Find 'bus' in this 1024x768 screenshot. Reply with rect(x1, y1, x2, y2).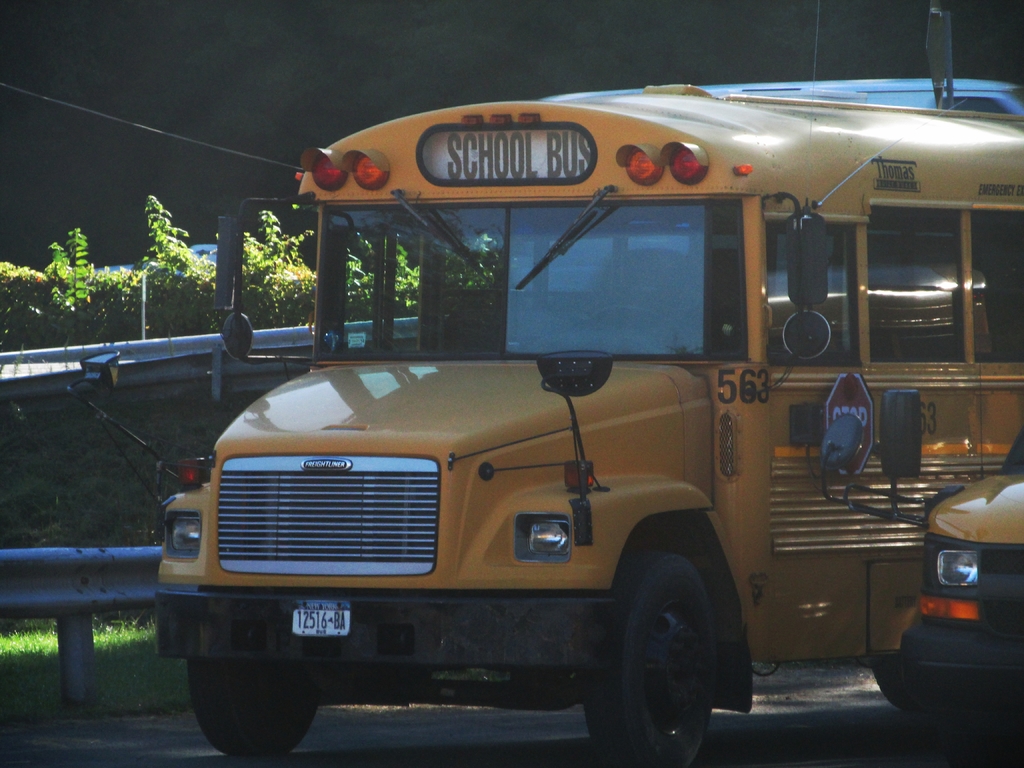
rect(813, 380, 1023, 757).
